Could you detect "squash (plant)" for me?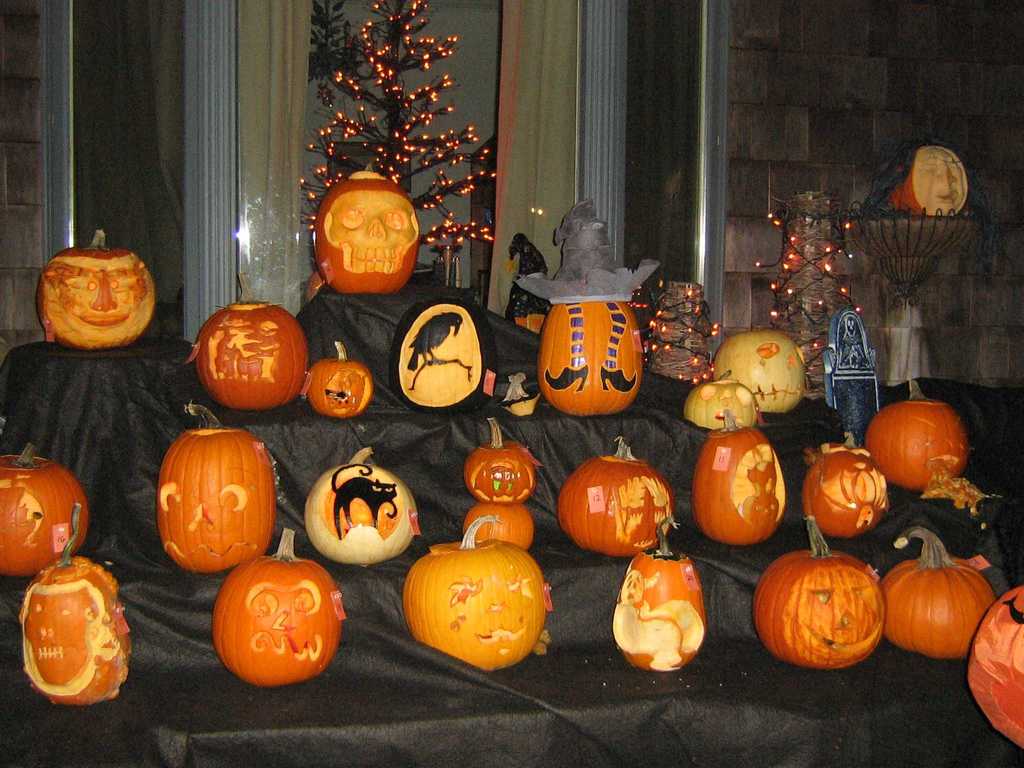
Detection result: <bbox>556, 433, 674, 557</bbox>.
